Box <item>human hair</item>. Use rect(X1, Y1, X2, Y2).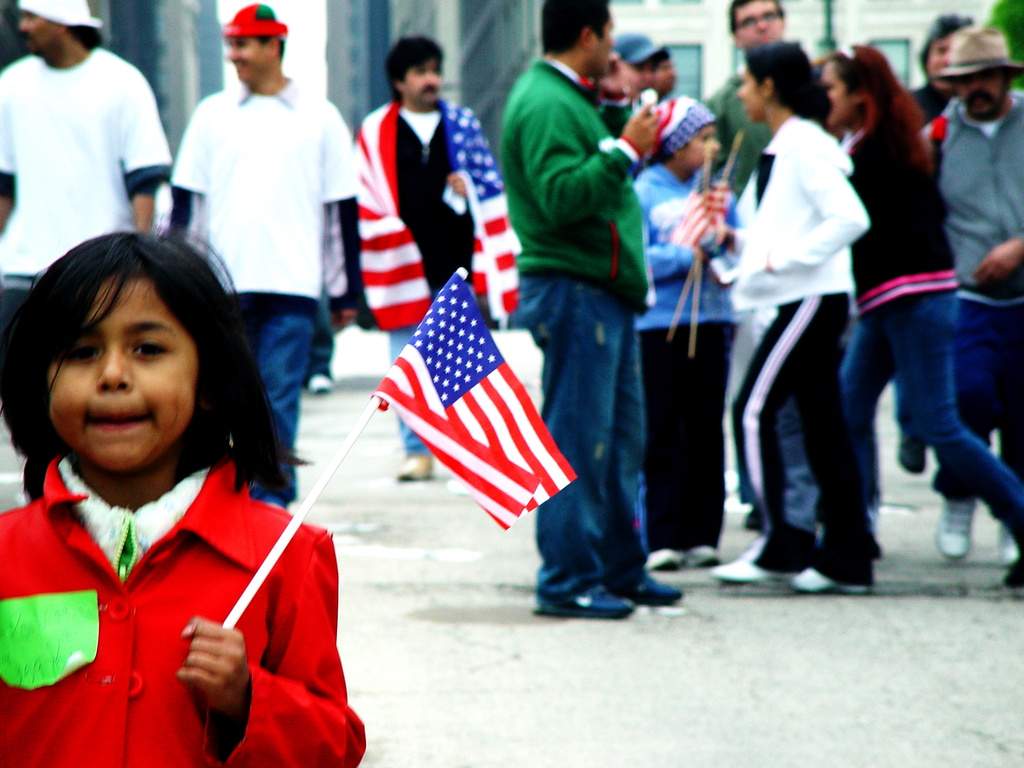
rect(62, 24, 104, 53).
